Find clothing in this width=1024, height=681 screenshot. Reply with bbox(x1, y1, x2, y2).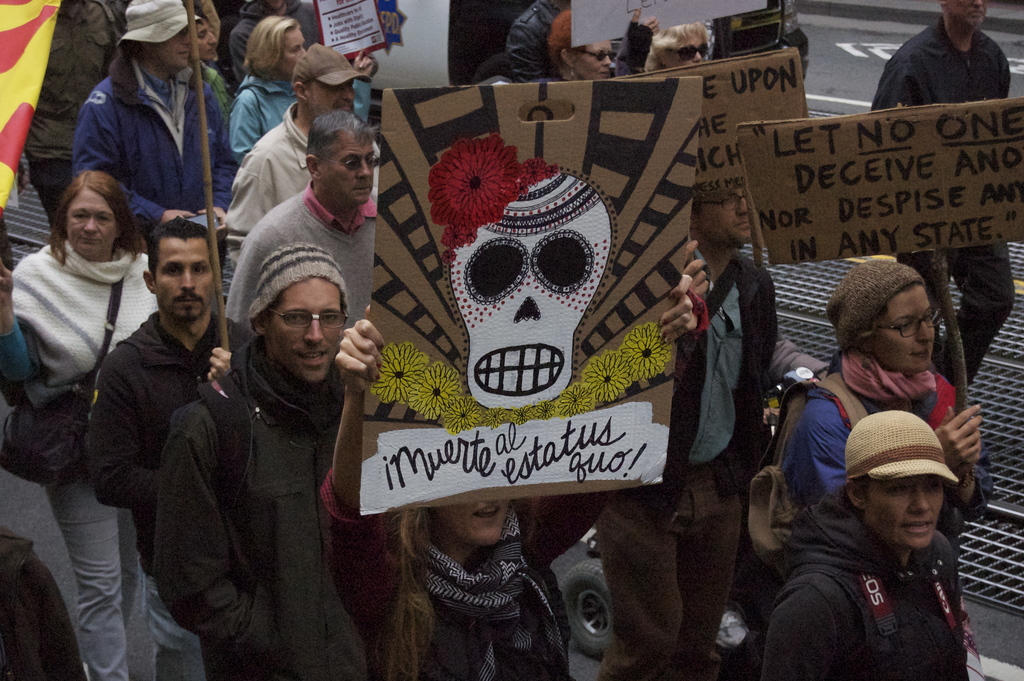
bbox(730, 534, 966, 680).
